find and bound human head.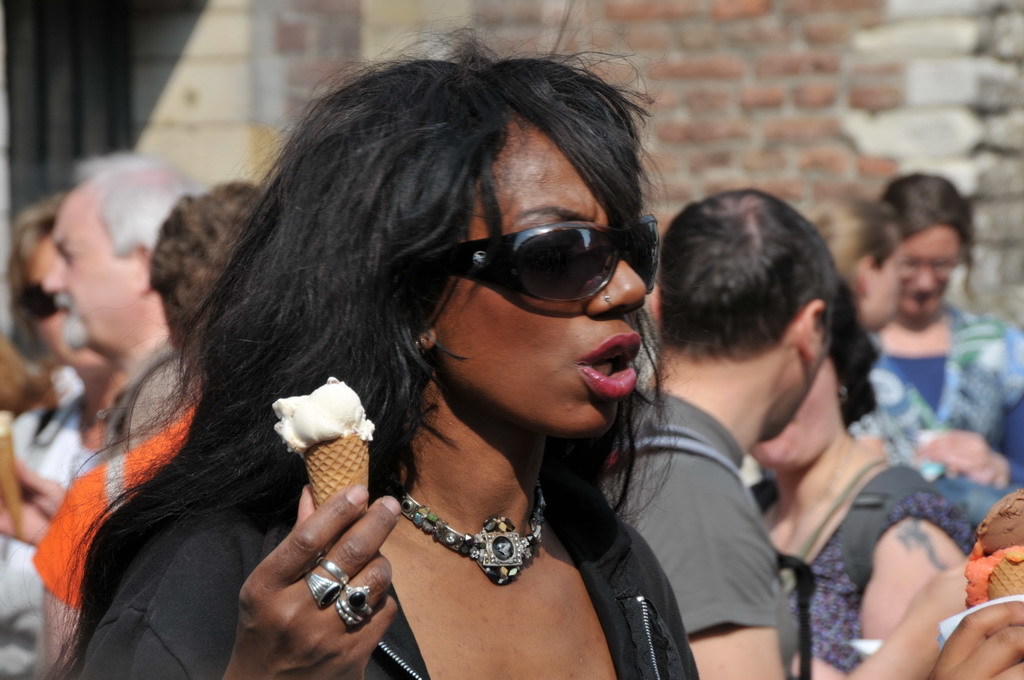
Bound: (45,147,203,359).
